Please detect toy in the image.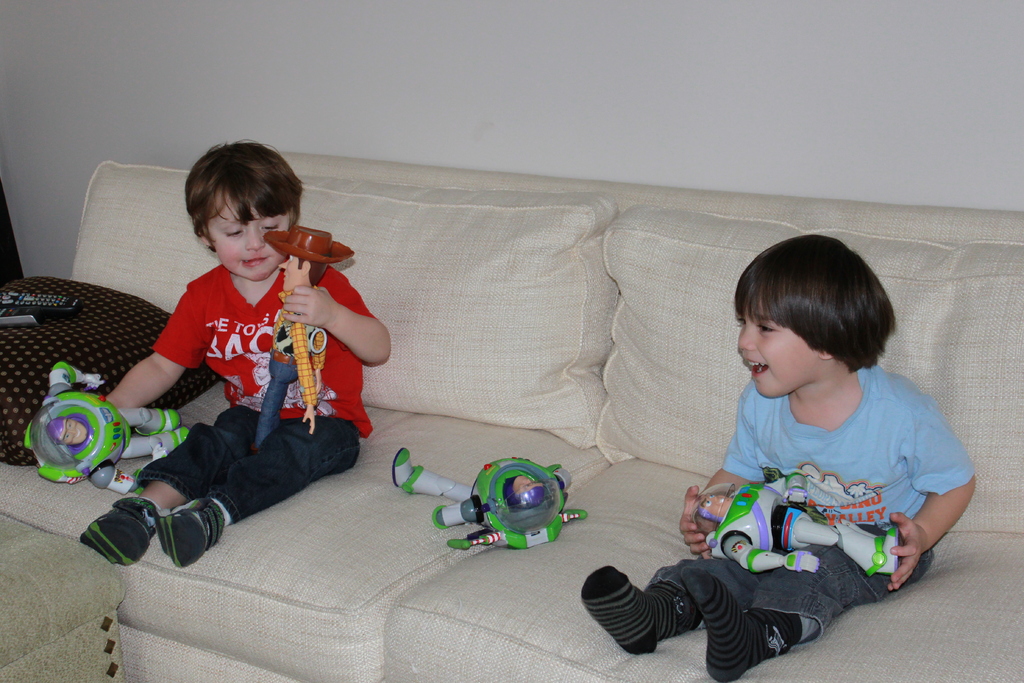
{"x1": 243, "y1": 209, "x2": 394, "y2": 454}.
